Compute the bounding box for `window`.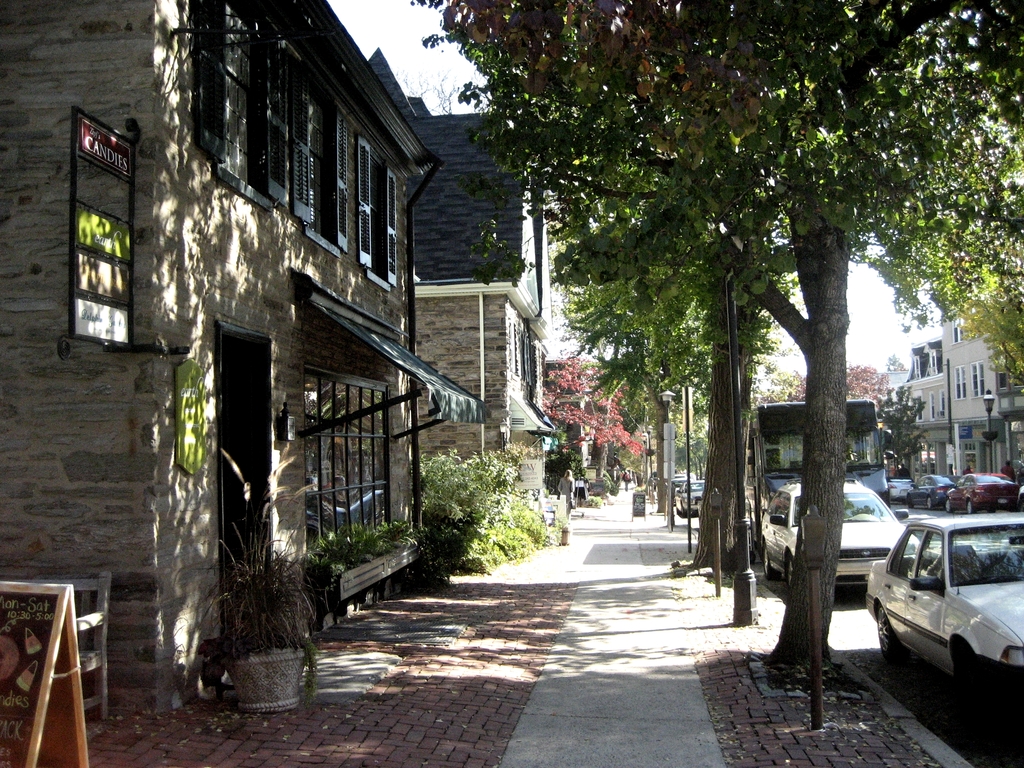
{"left": 950, "top": 317, "right": 963, "bottom": 342}.
